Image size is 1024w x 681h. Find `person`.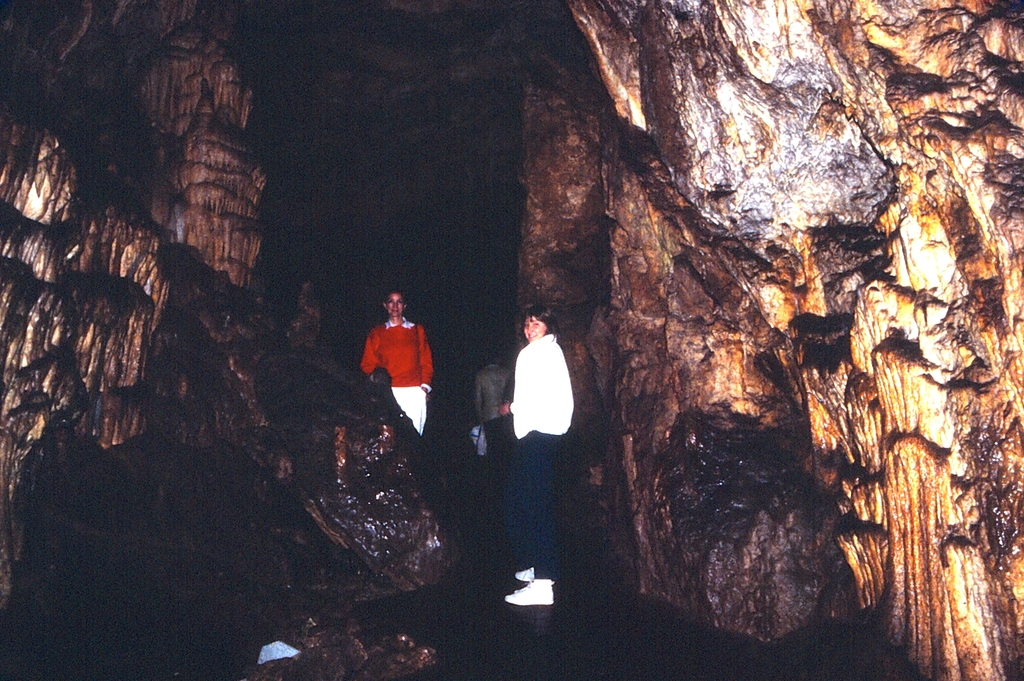
BBox(360, 283, 436, 434).
